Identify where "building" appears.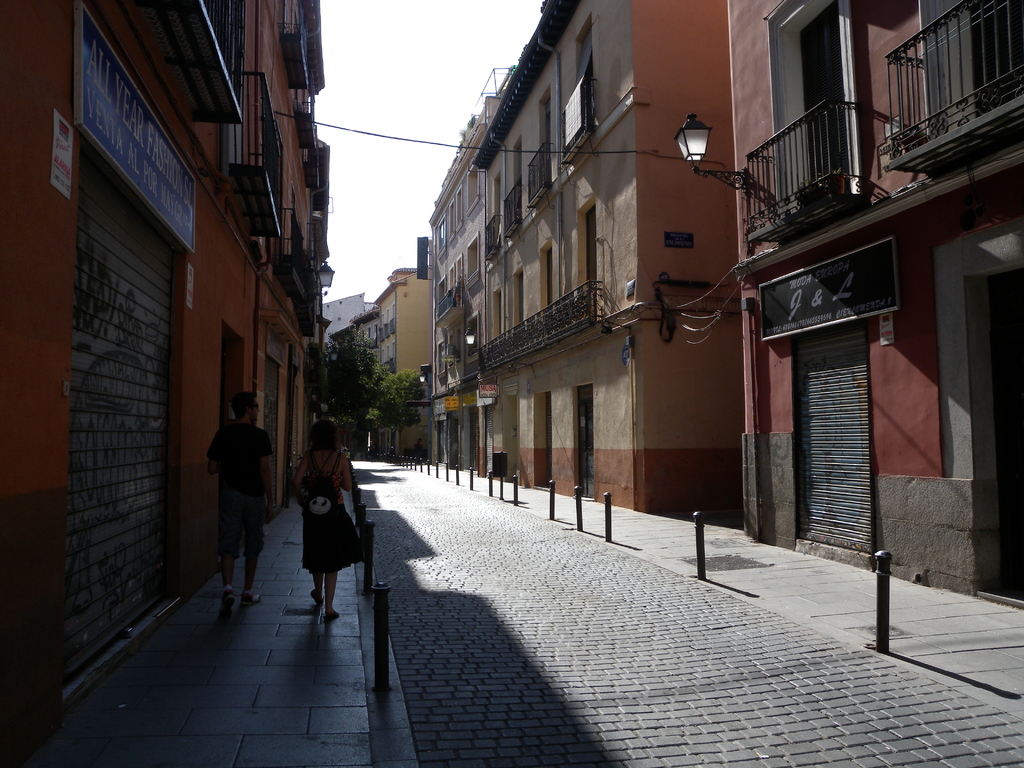
Appears at Rect(375, 268, 429, 458).
